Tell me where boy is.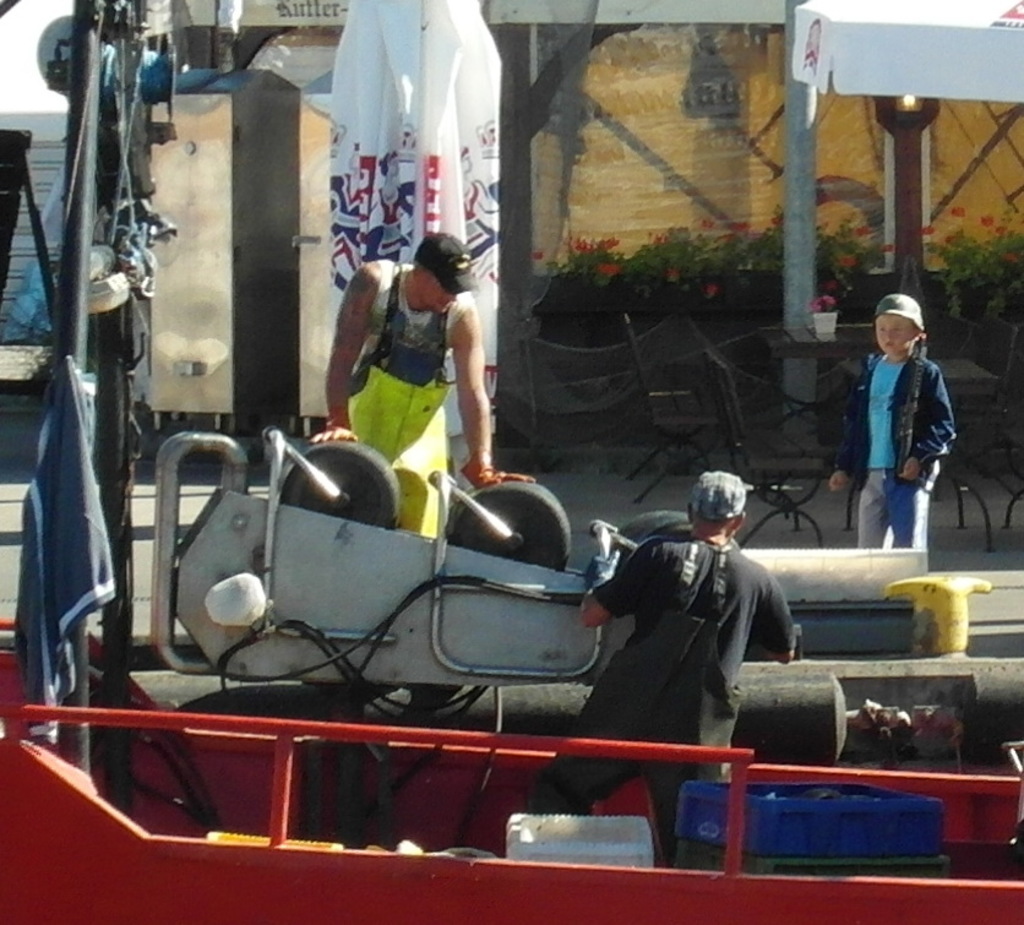
boy is at 839 284 979 549.
